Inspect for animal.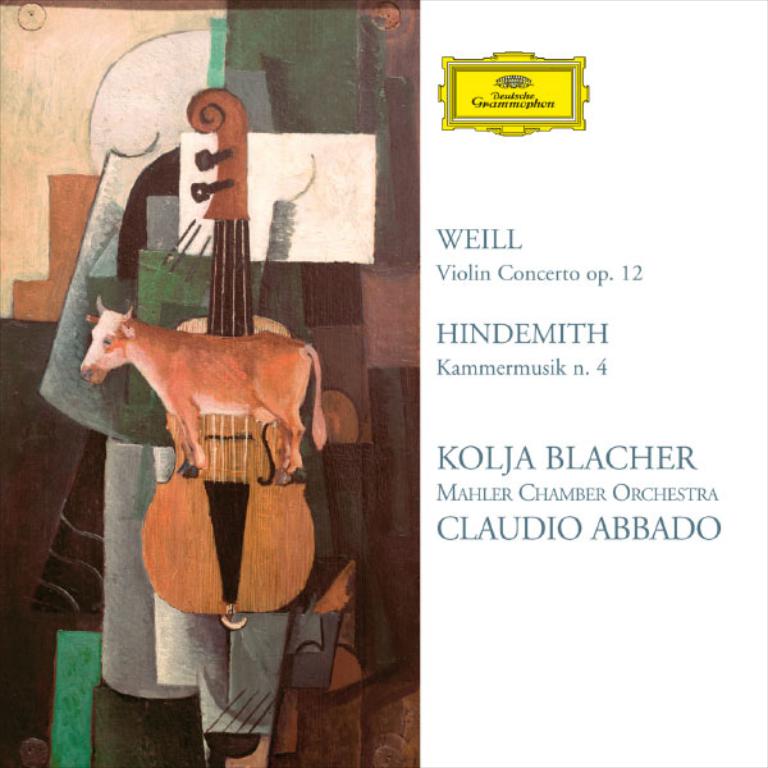
Inspection: crop(73, 289, 332, 490).
